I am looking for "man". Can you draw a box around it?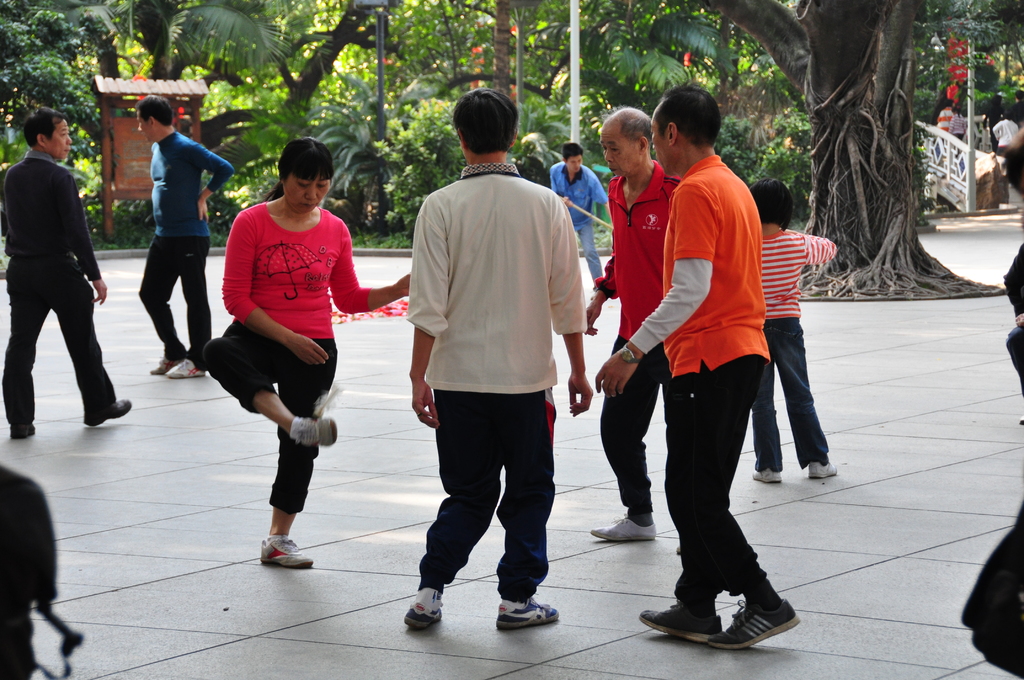
Sure, the bounding box is <region>582, 102, 686, 556</region>.
